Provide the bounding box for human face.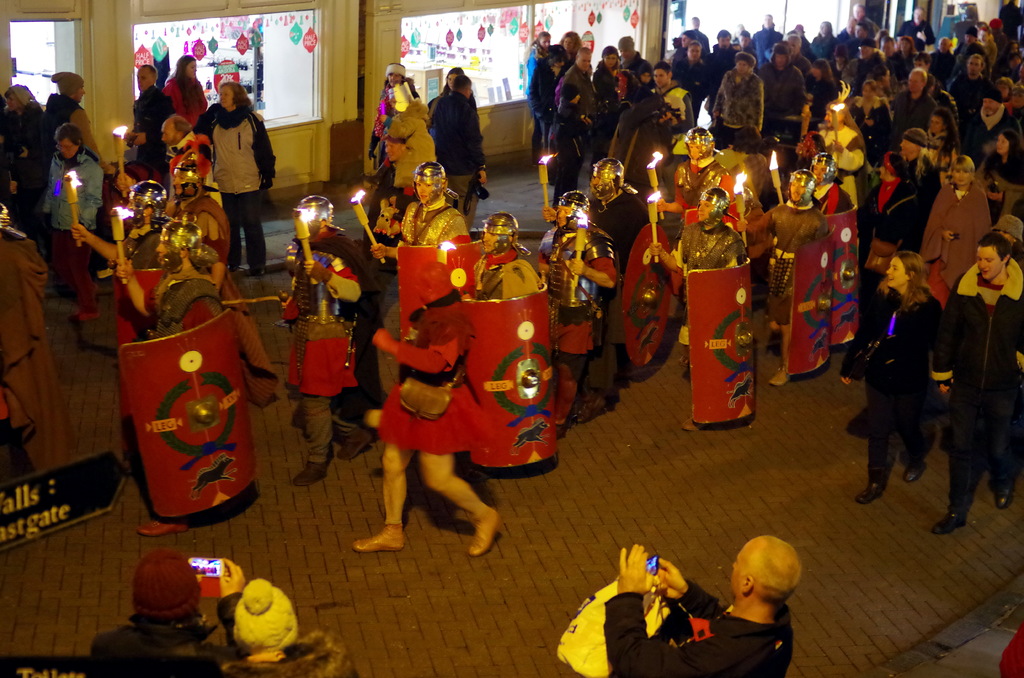
977, 244, 1003, 277.
